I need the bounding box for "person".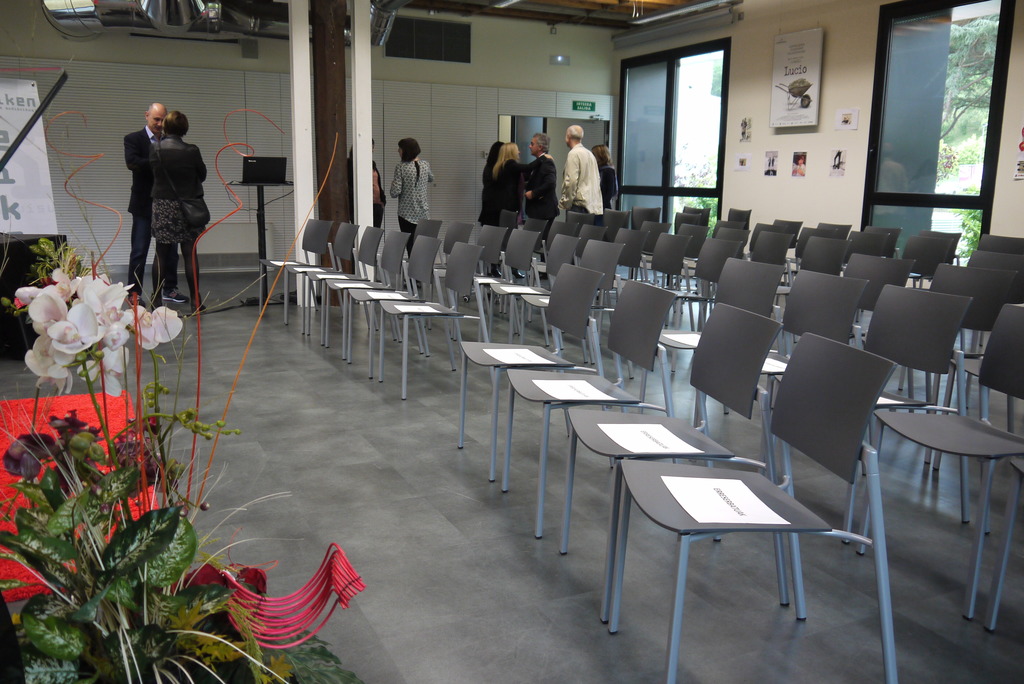
Here it is: BBox(390, 138, 438, 259).
